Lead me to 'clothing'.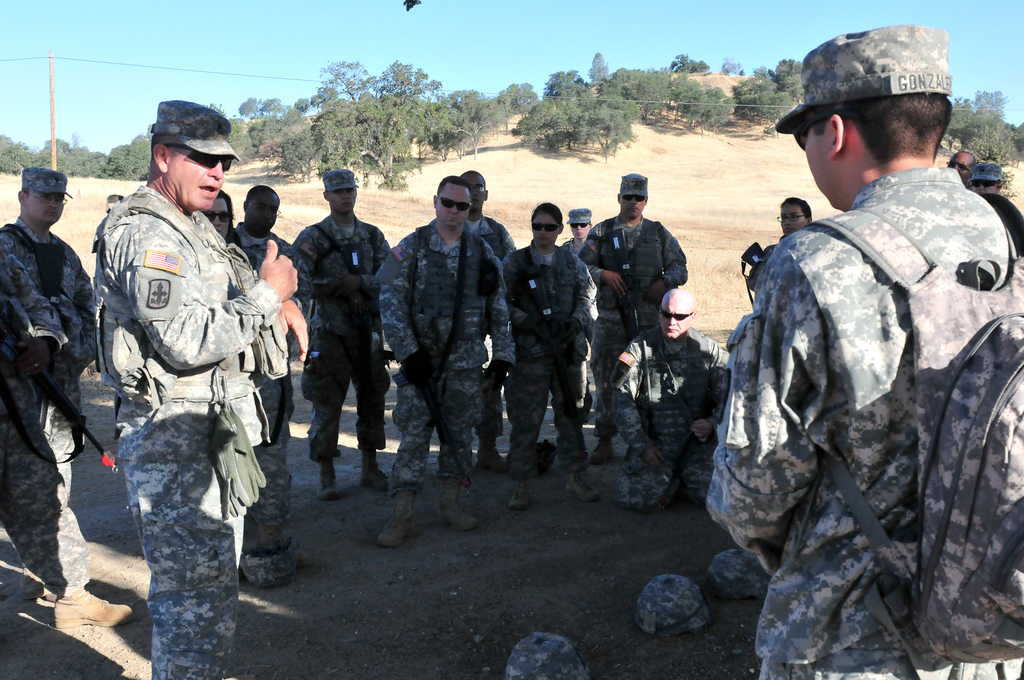
Lead to 721, 118, 1023, 667.
